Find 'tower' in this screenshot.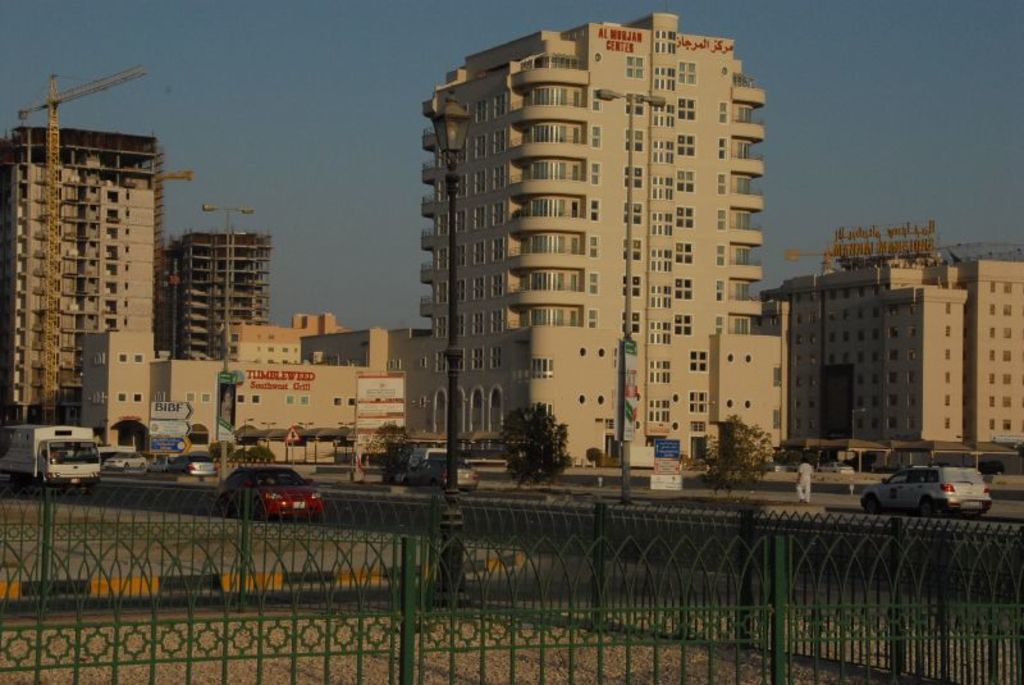
The bounding box for 'tower' is 154:232:275:364.
